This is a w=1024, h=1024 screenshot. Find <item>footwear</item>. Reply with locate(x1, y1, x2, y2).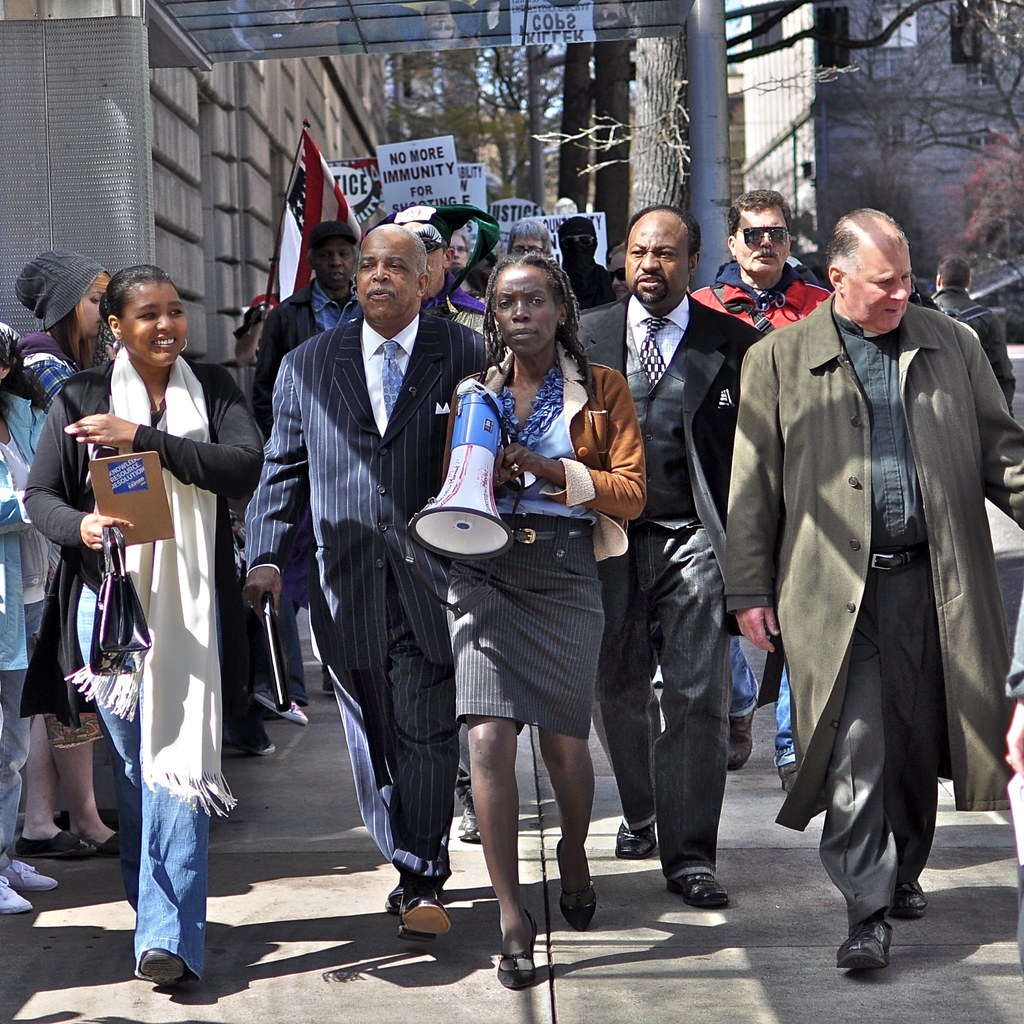
locate(885, 872, 936, 918).
